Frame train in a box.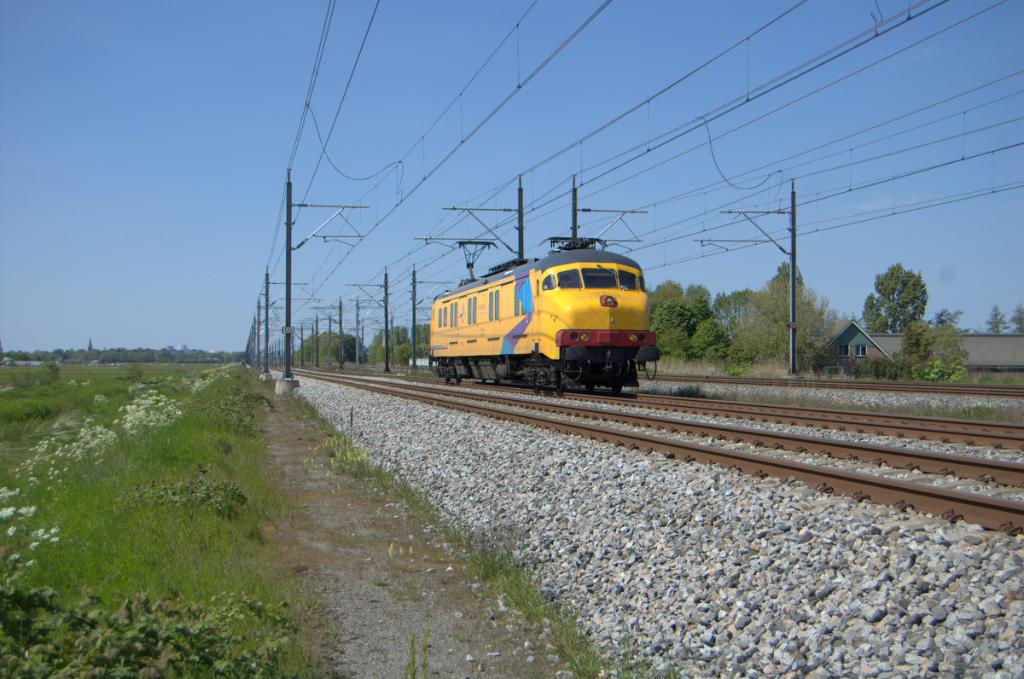
(431,241,660,393).
